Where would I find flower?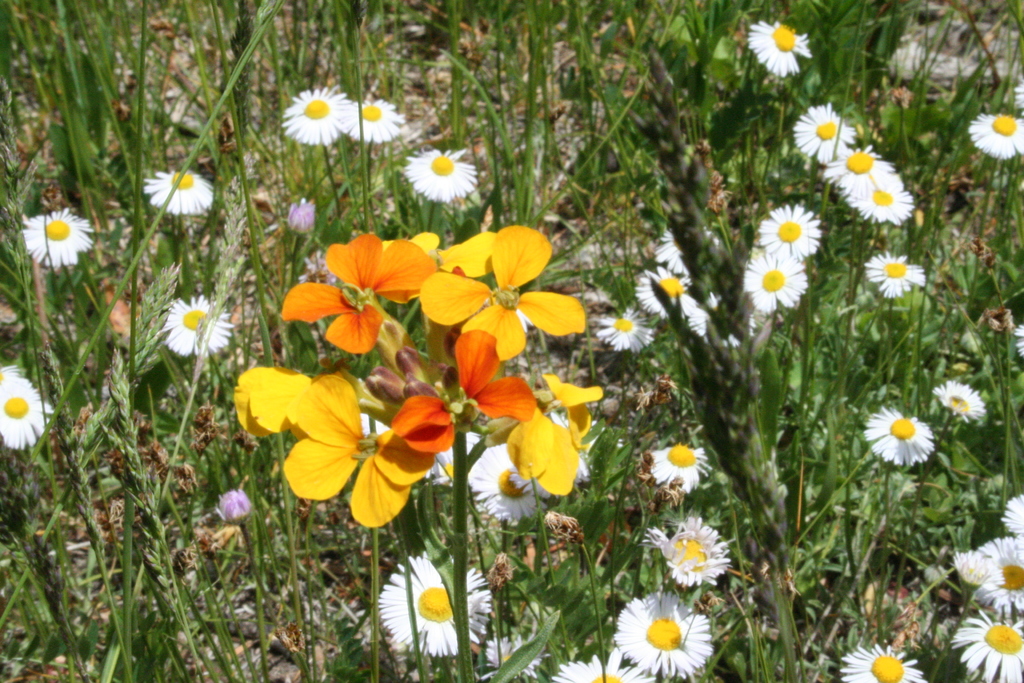
At (x1=596, y1=303, x2=662, y2=363).
